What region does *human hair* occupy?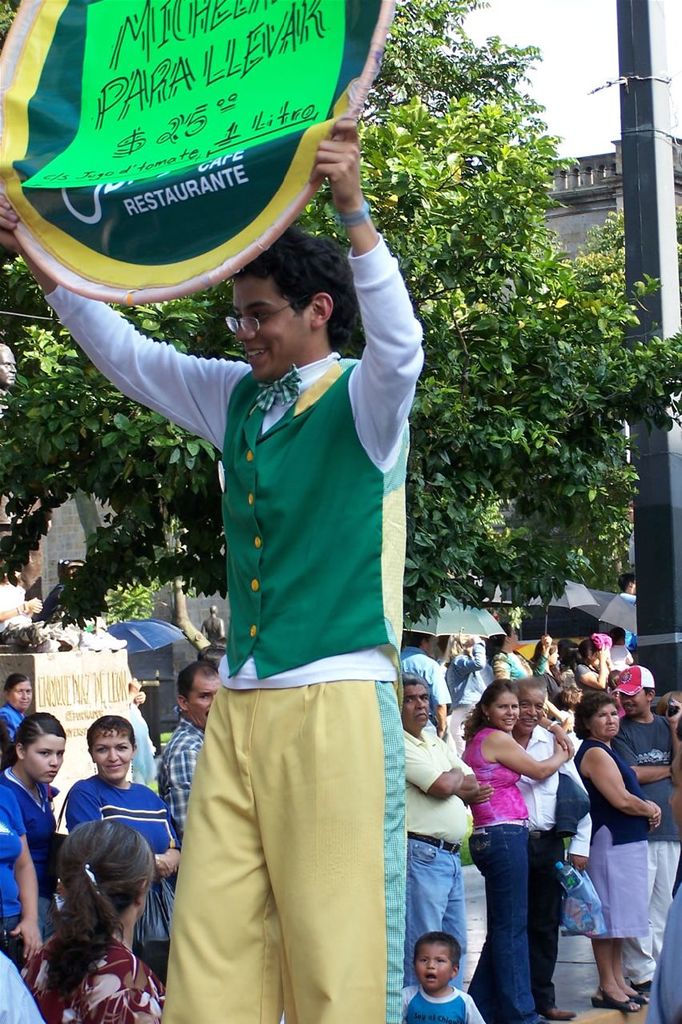
l=515, t=674, r=547, b=697.
